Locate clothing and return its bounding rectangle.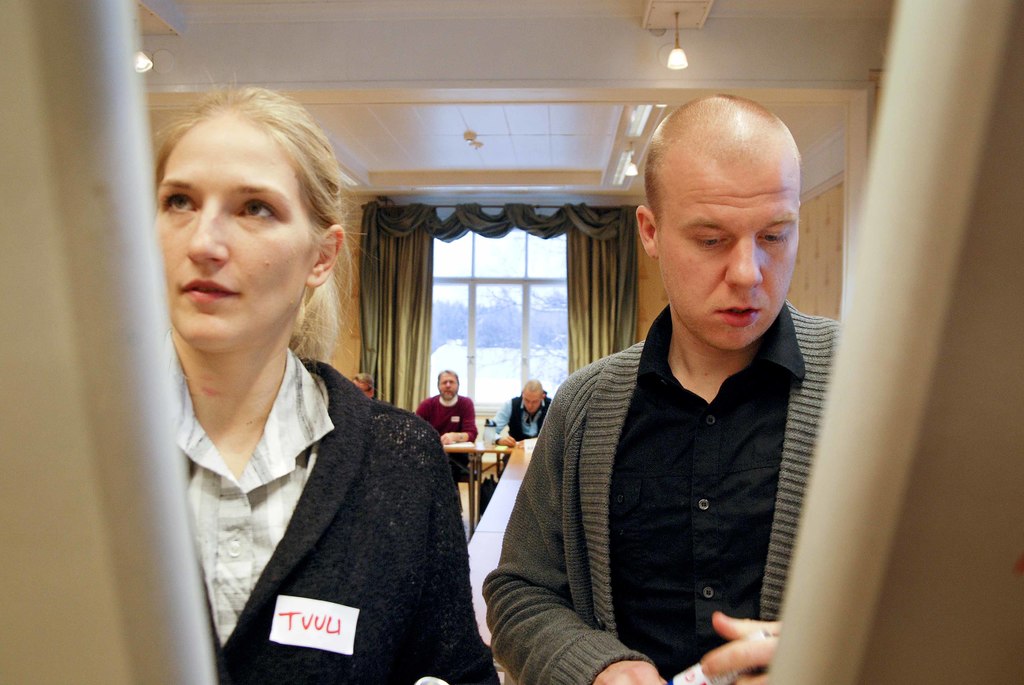
478,297,837,684.
